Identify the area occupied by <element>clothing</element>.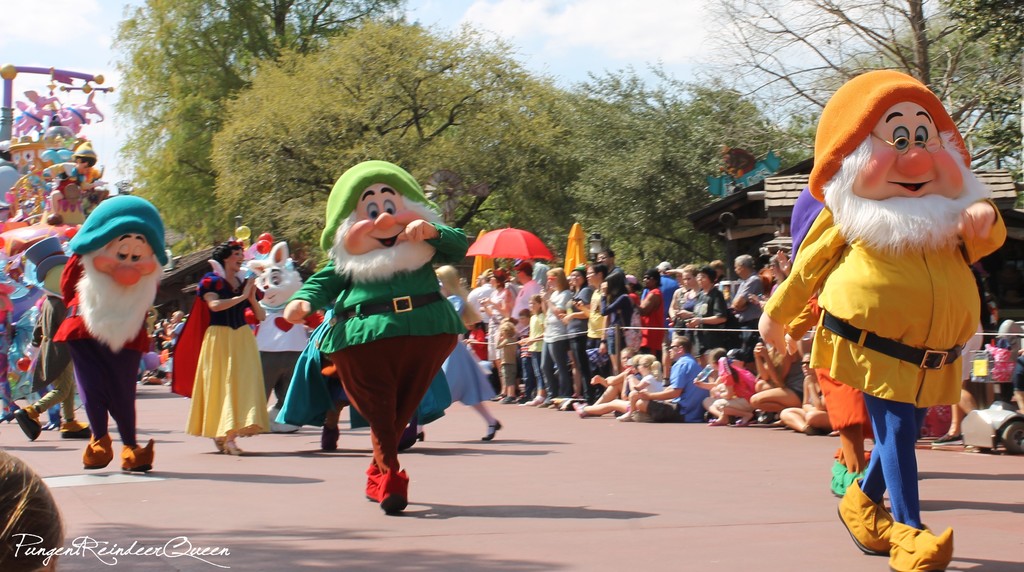
Area: (left=761, top=199, right=1001, bottom=531).
